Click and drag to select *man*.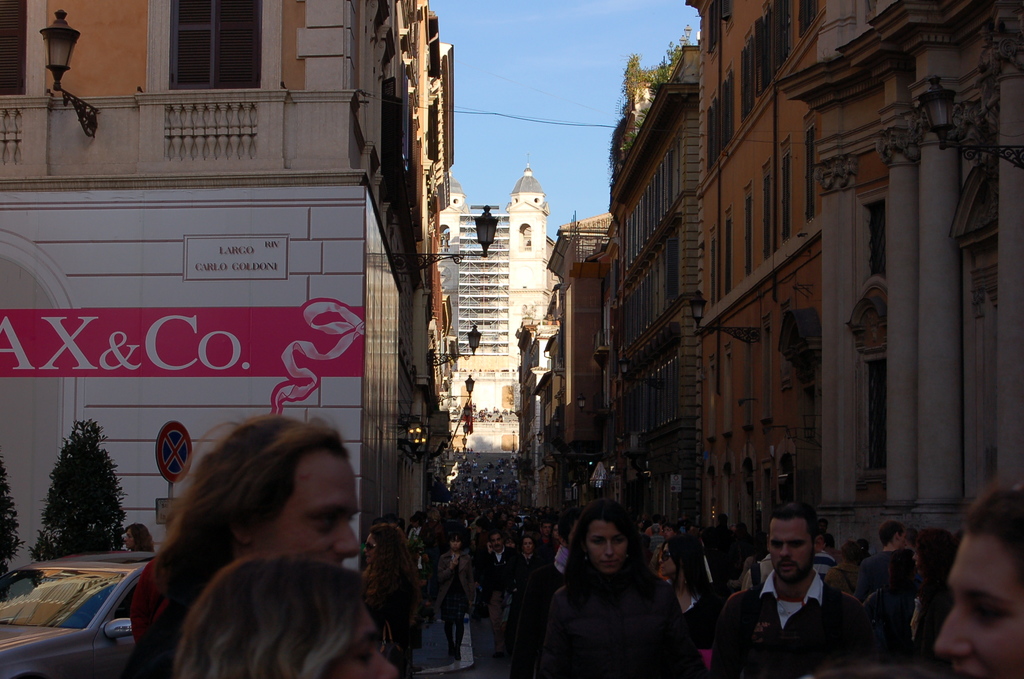
Selection: (x1=718, y1=509, x2=865, y2=678).
